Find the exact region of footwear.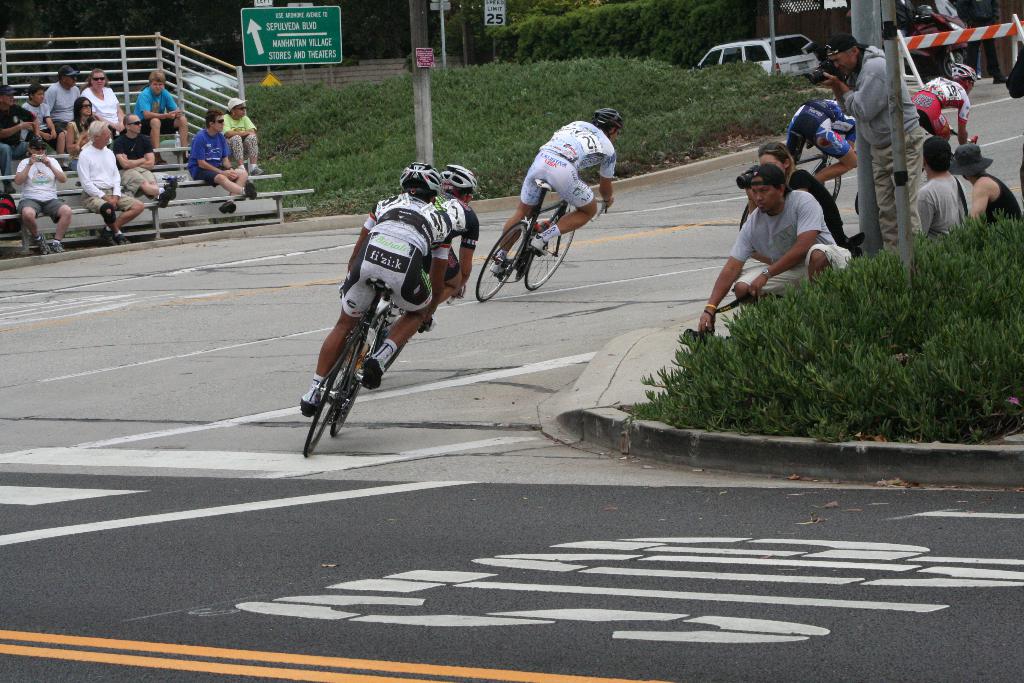
Exact region: crop(118, 229, 126, 242).
